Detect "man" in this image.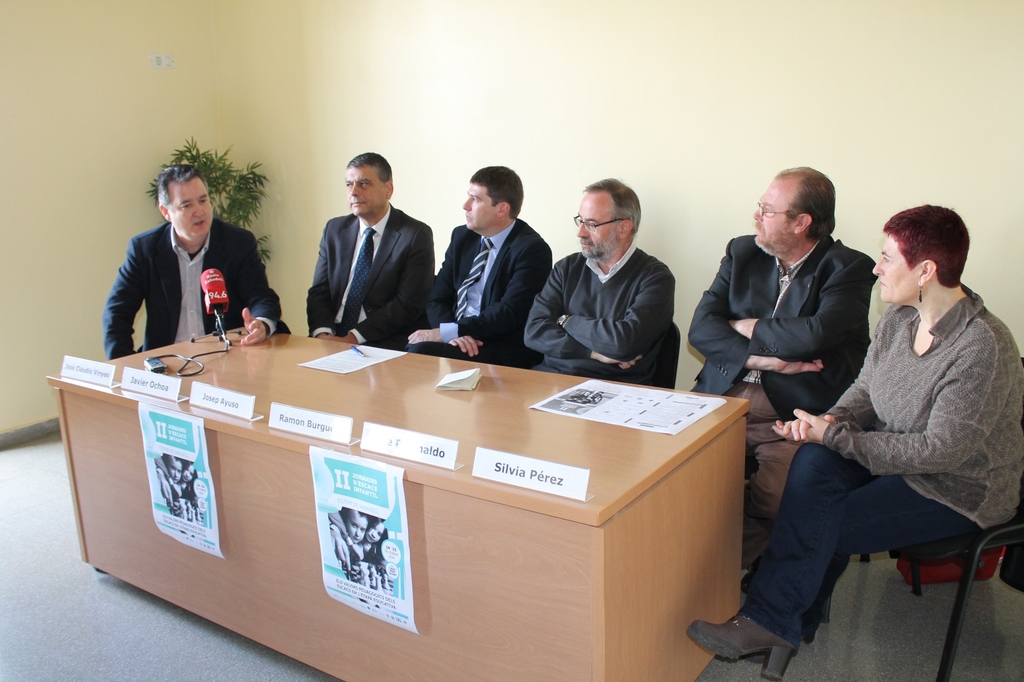
Detection: Rect(680, 163, 868, 425).
